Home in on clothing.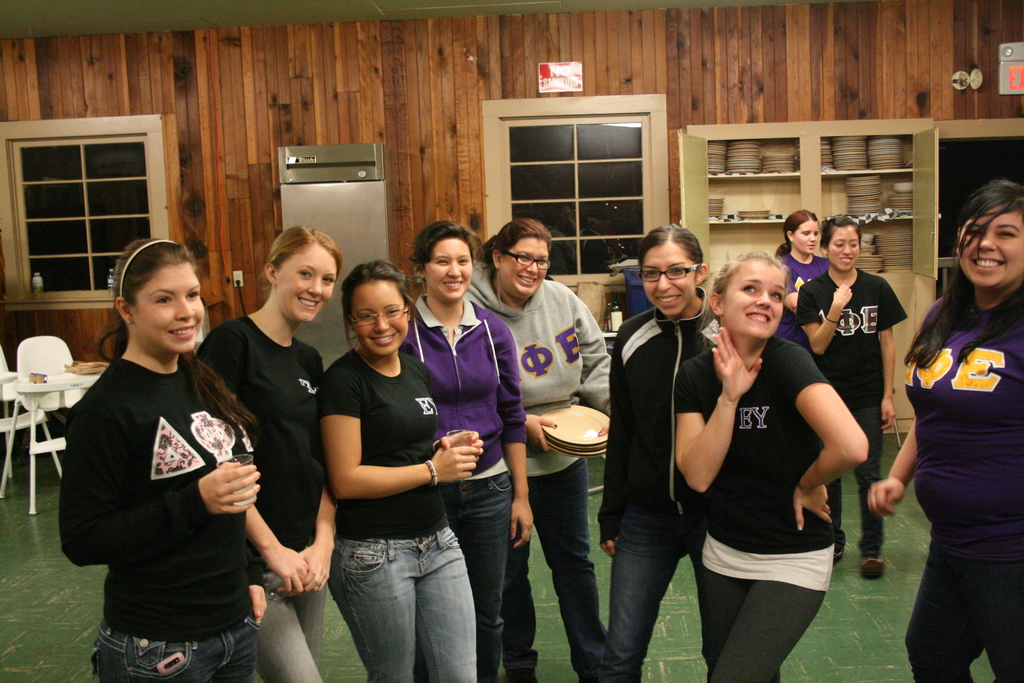
Homed in at [673, 332, 836, 682].
